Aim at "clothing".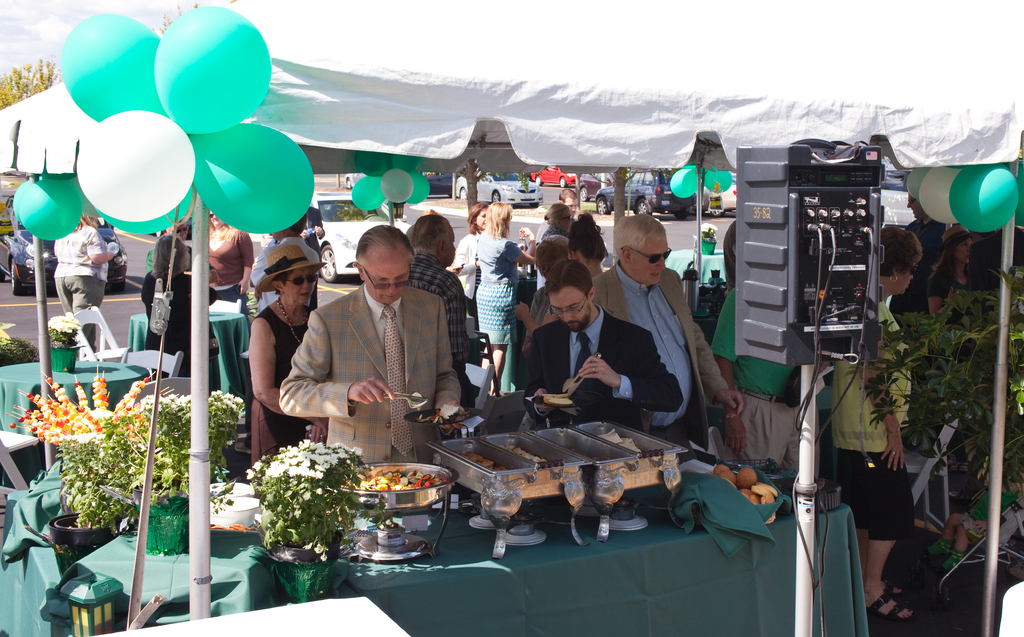
Aimed at {"x1": 207, "y1": 223, "x2": 250, "y2": 301}.
